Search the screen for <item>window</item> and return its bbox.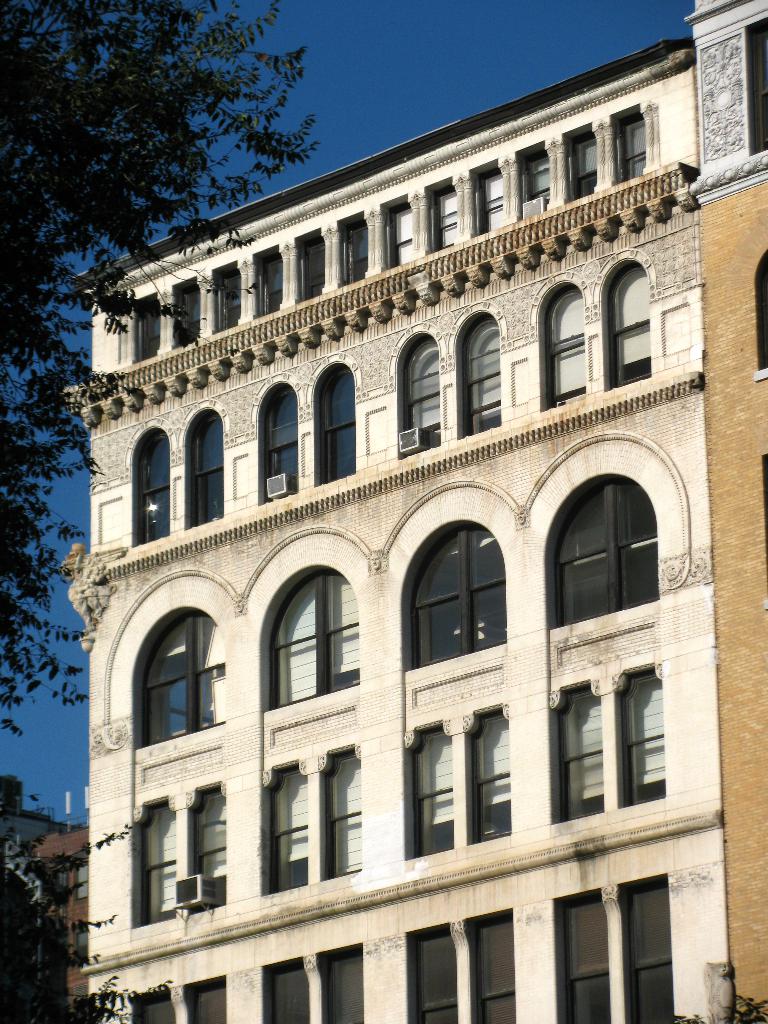
Found: [left=745, top=249, right=767, bottom=385].
